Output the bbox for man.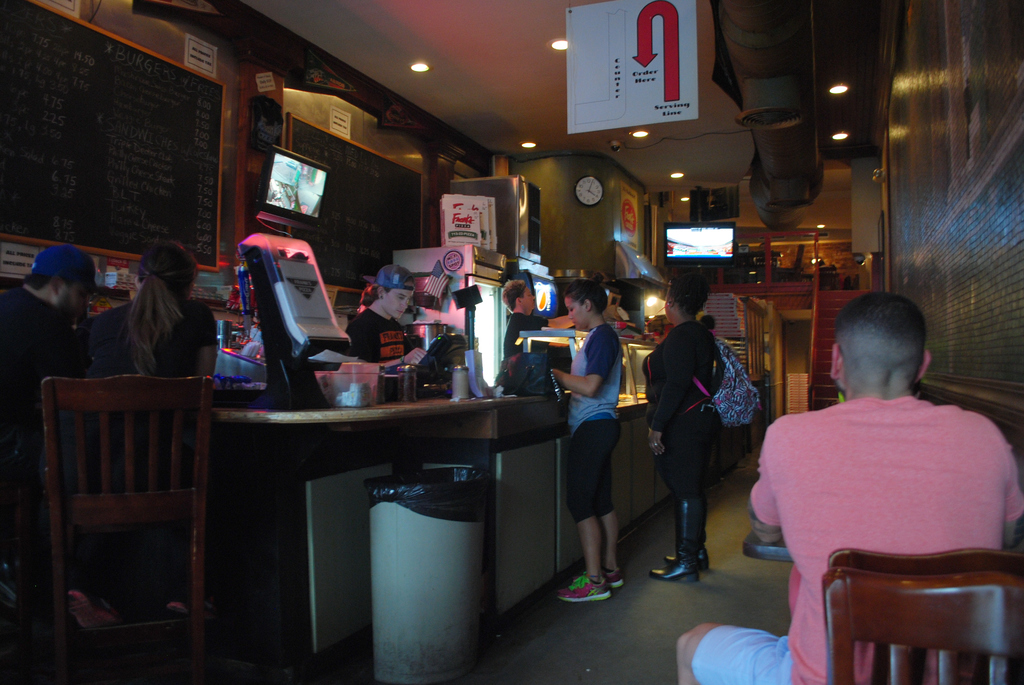
(674, 282, 1023, 684).
